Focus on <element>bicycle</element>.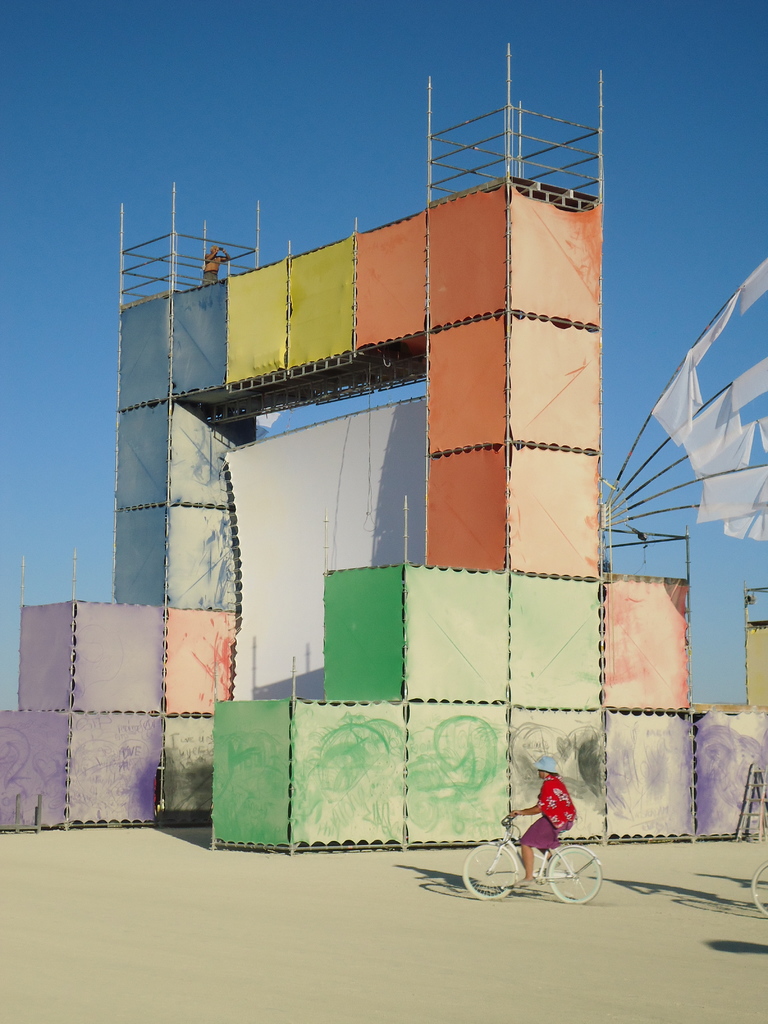
Focused at x1=751 y1=858 x2=767 y2=918.
